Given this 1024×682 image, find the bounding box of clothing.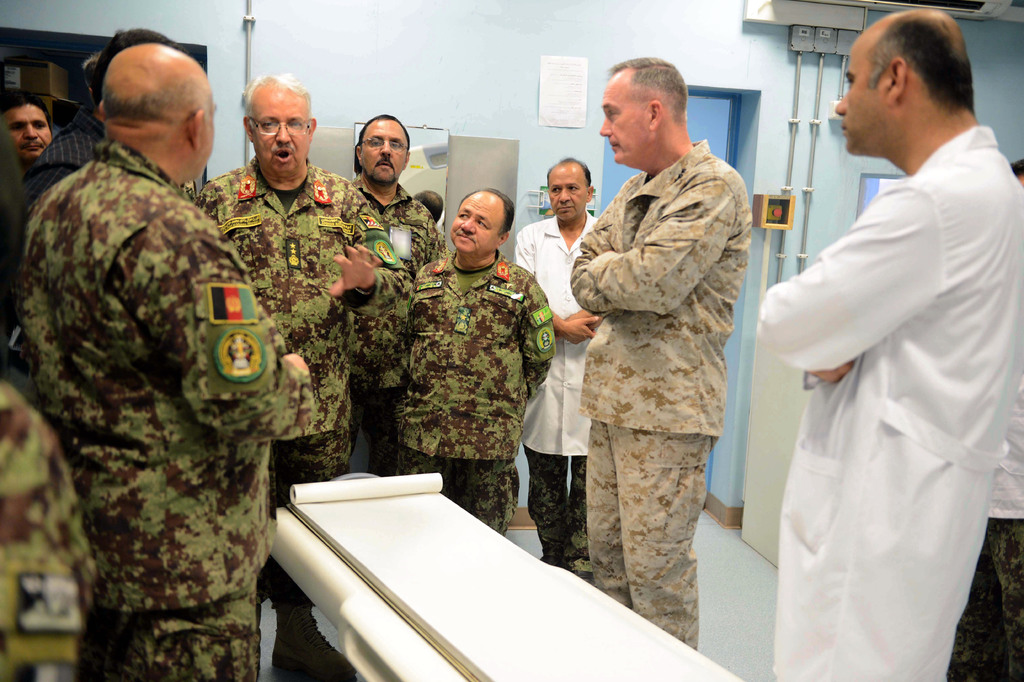
<box>941,356,1023,675</box>.
